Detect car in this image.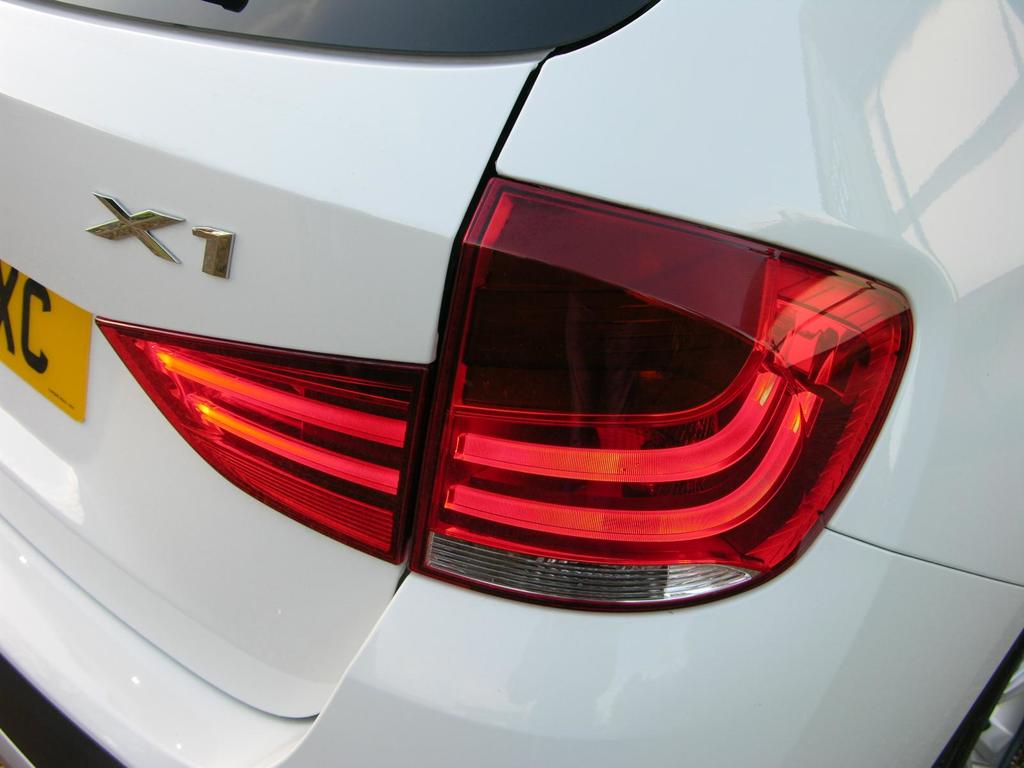
Detection: select_region(0, 0, 1023, 767).
